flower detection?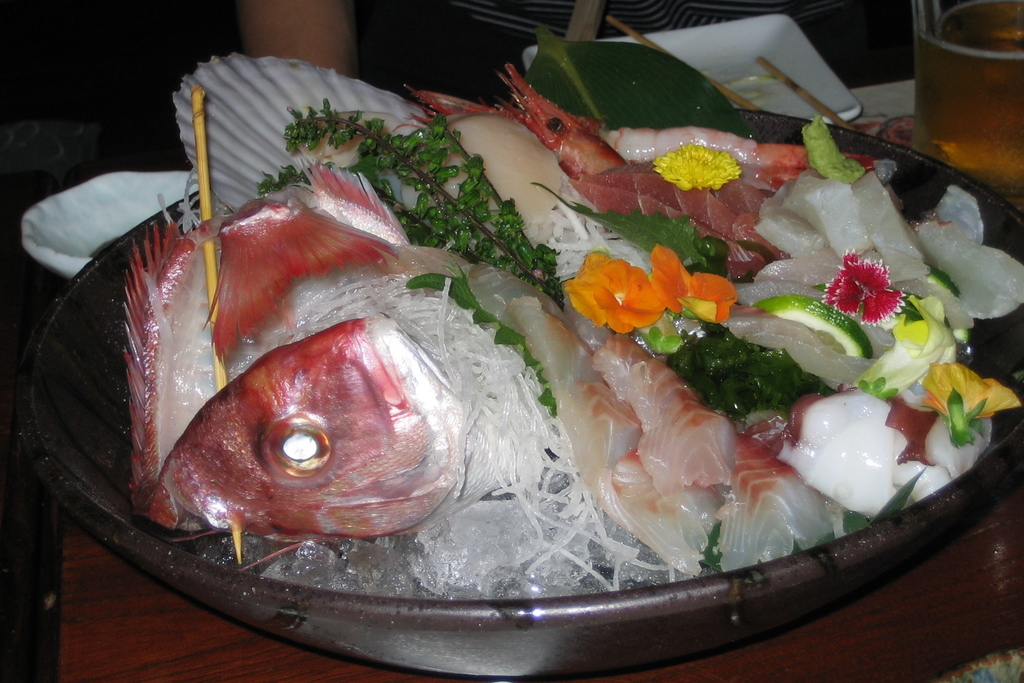
(650,243,735,321)
